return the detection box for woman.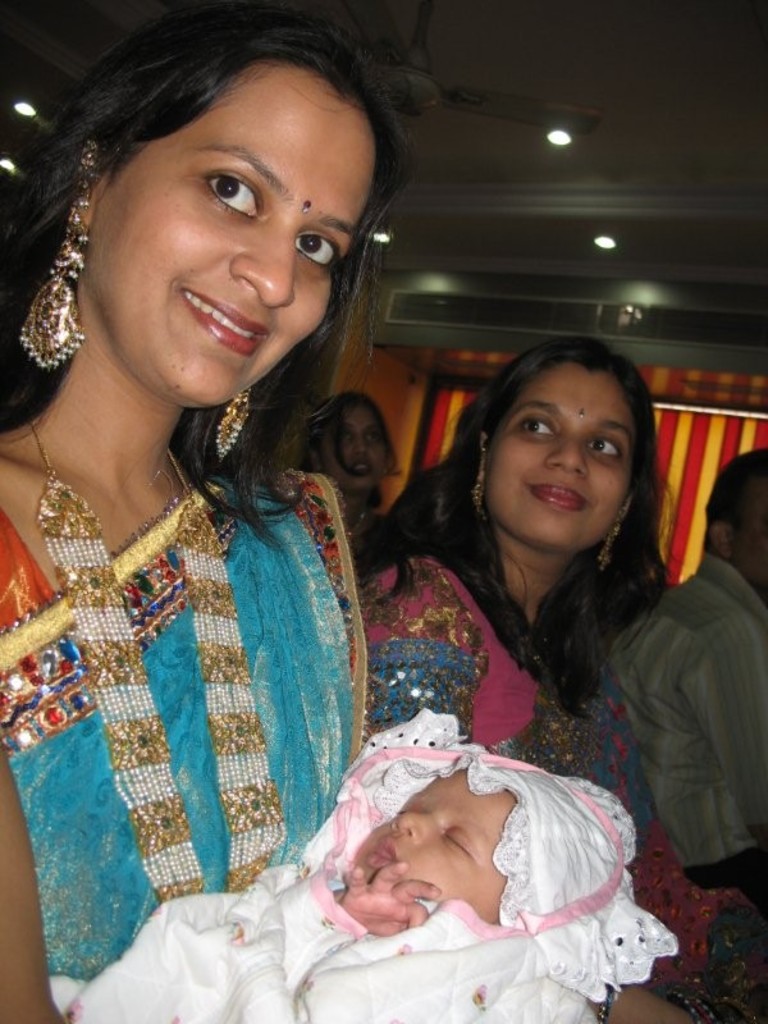
Rect(355, 338, 767, 1023).
